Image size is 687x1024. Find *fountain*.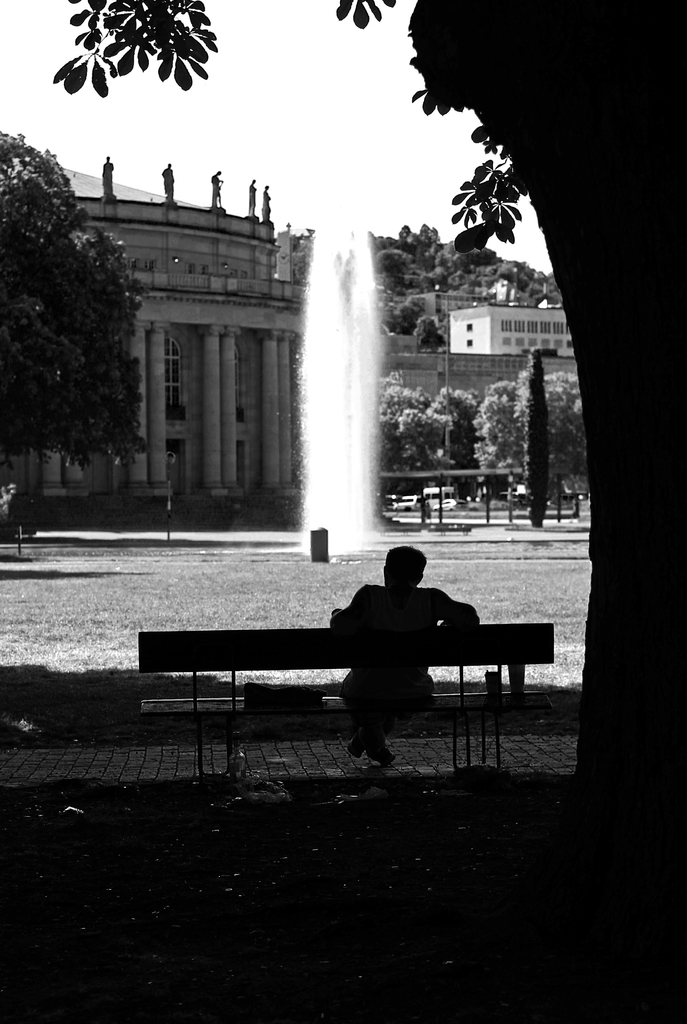
(left=0, top=172, right=594, bottom=558).
